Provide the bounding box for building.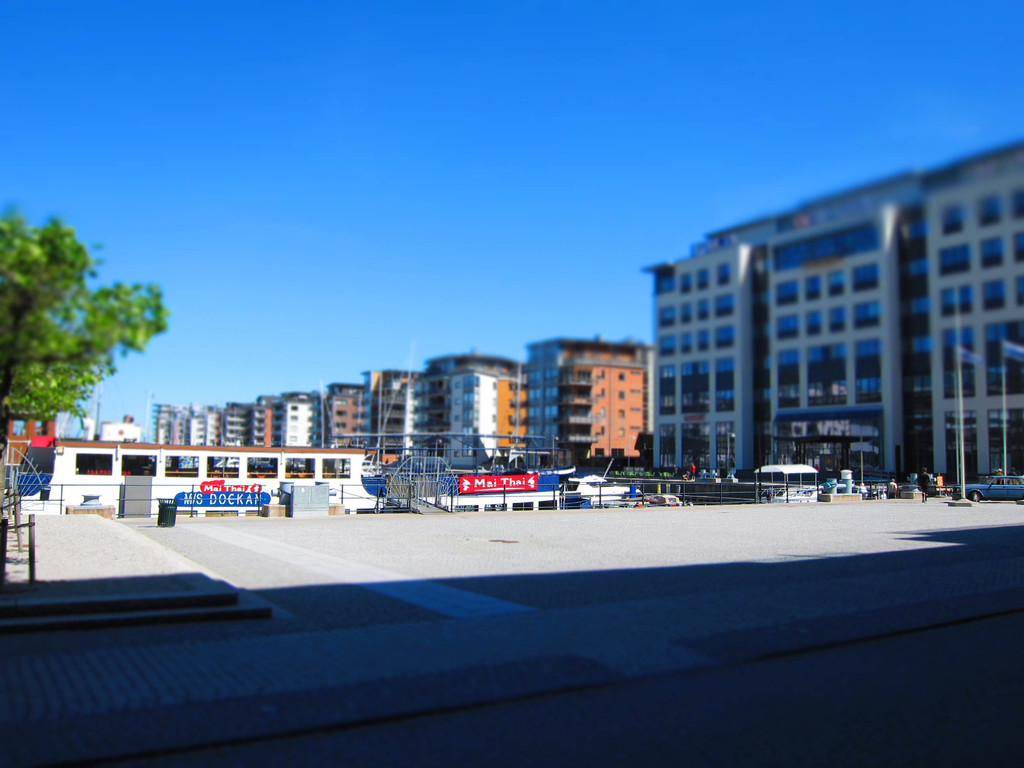
362, 364, 413, 452.
